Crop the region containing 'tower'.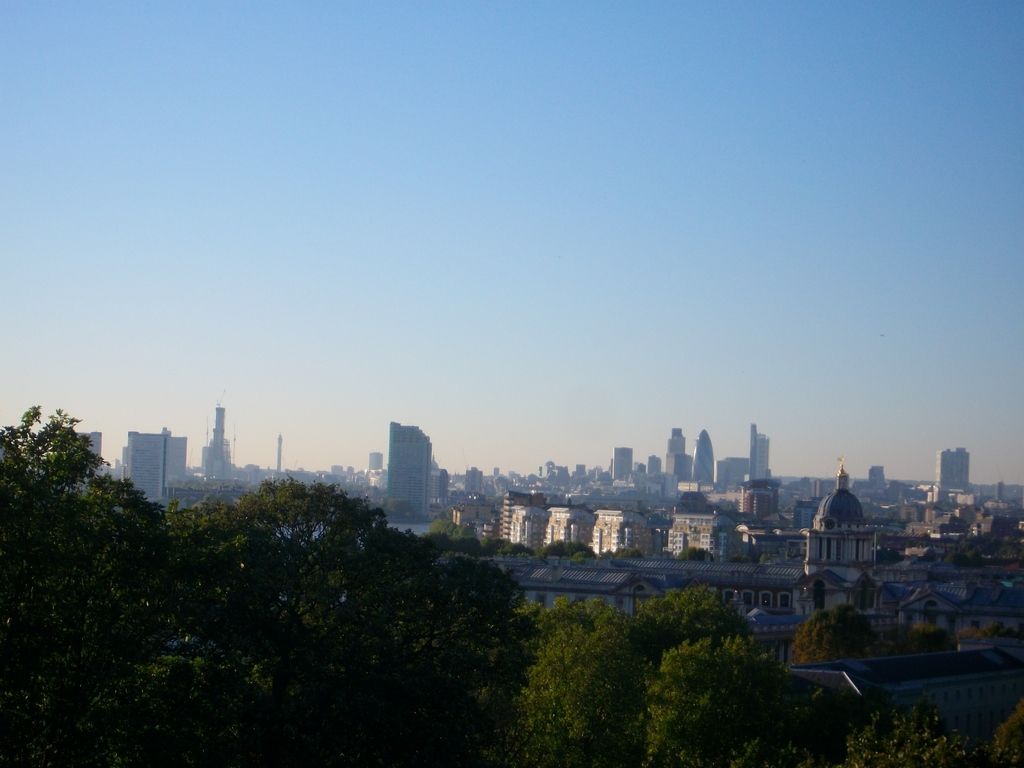
Crop region: {"left": 196, "top": 415, "right": 235, "bottom": 482}.
